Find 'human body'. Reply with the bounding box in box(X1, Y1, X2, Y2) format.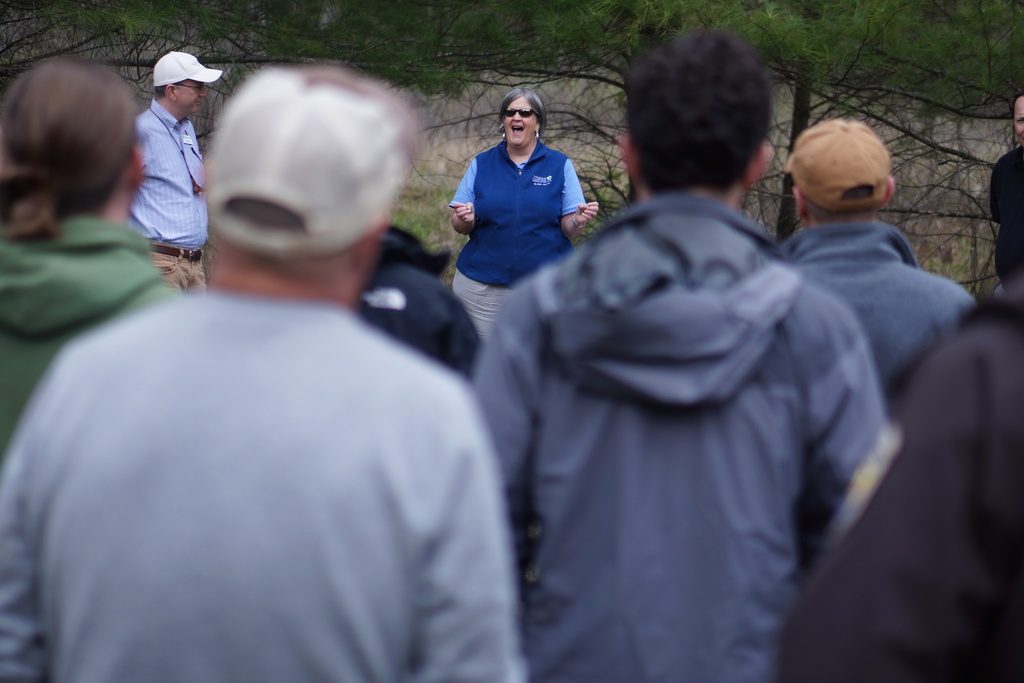
box(449, 136, 600, 345).
